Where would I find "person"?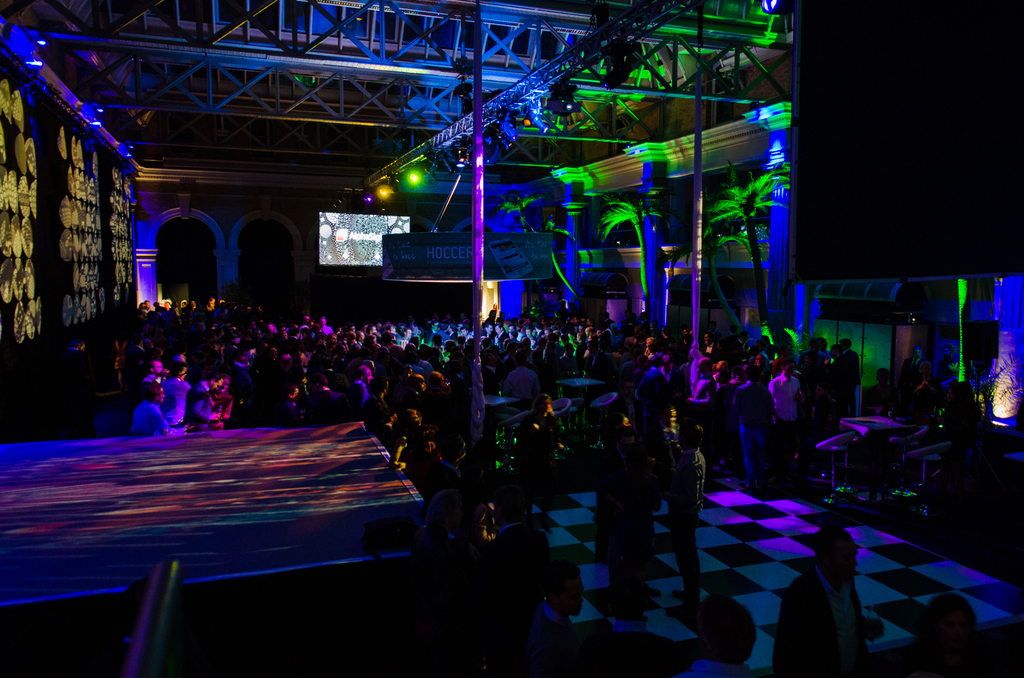
At left=337, top=364, right=374, bottom=425.
